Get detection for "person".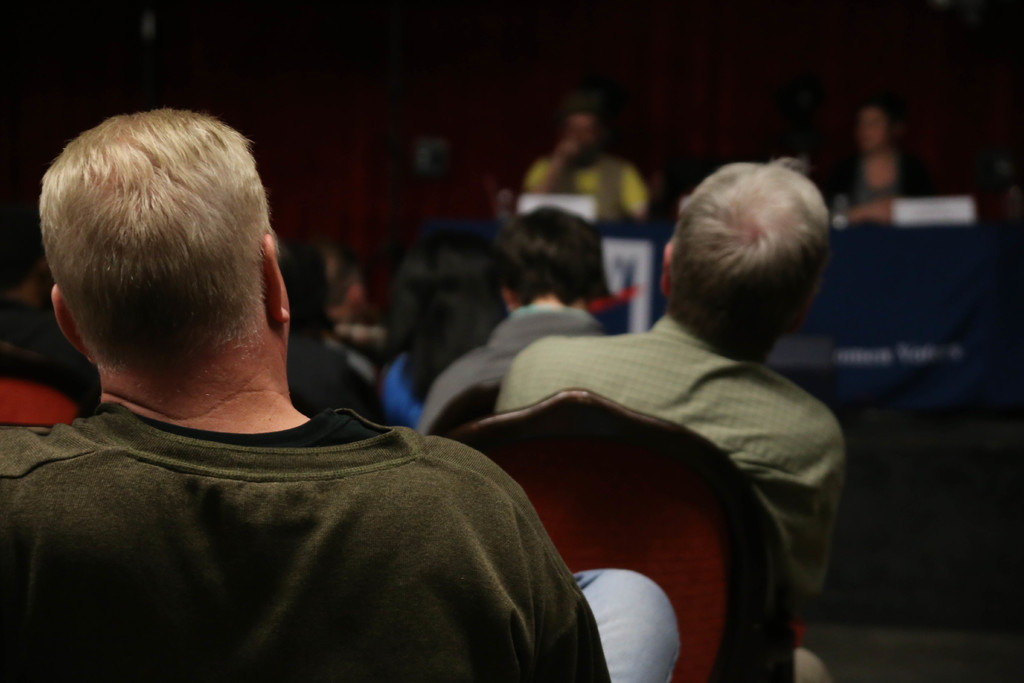
Detection: 513/103/652/240.
